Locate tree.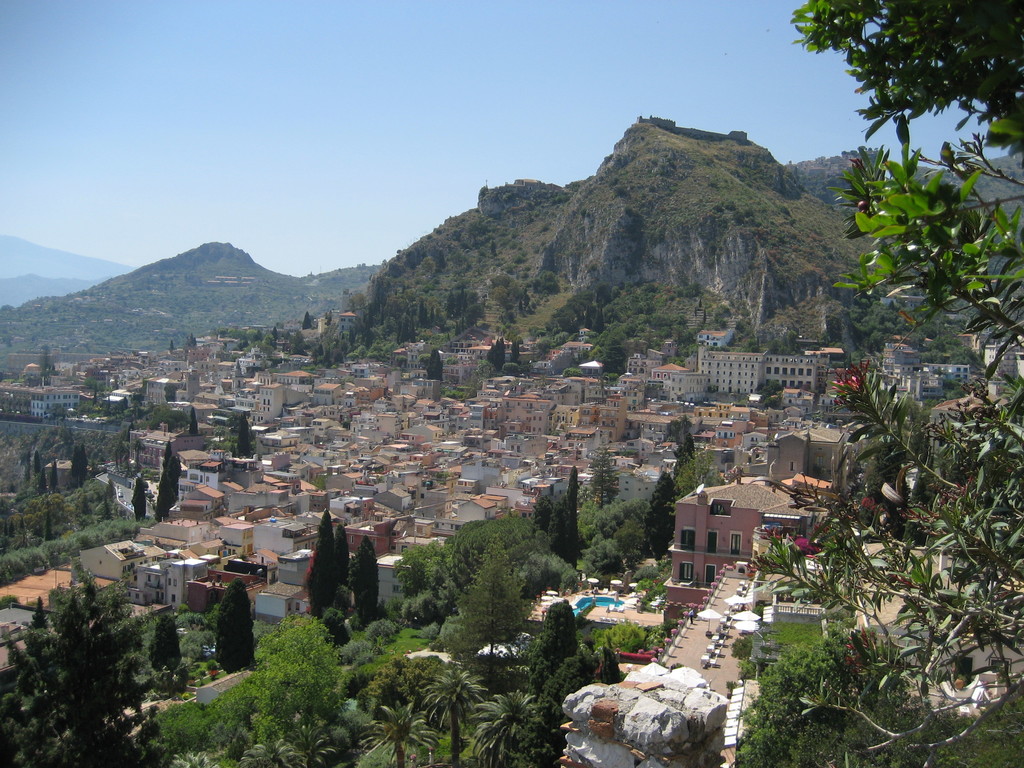
Bounding box: box=[650, 468, 678, 556].
